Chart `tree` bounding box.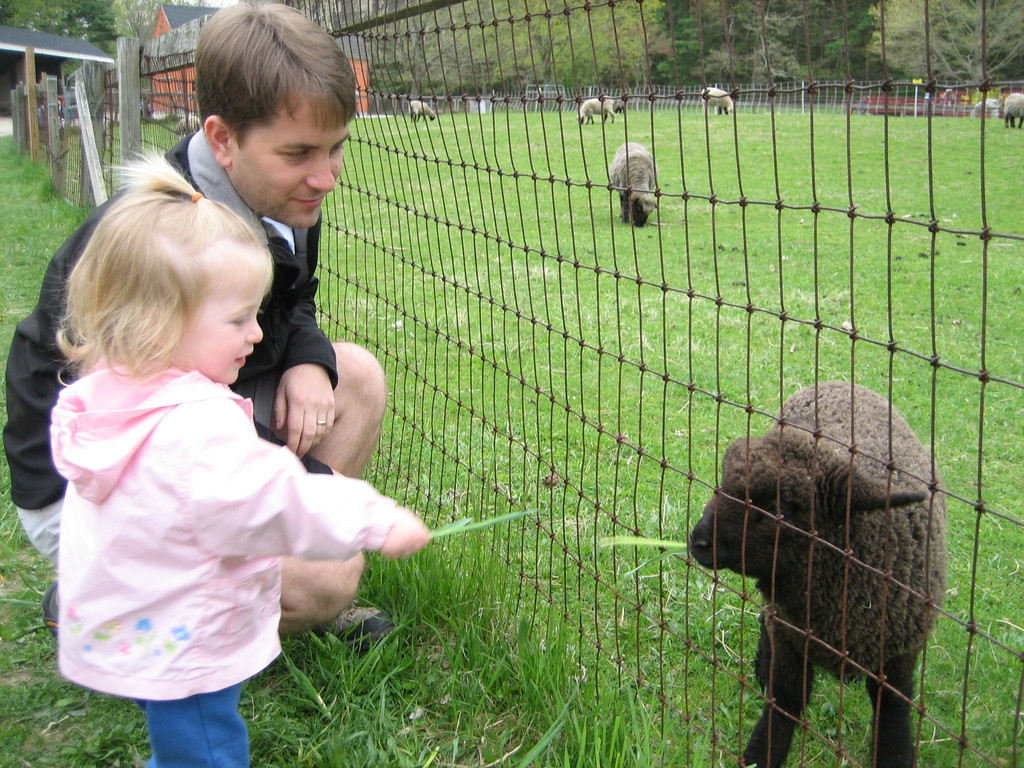
Charted: box(2, 0, 143, 50).
